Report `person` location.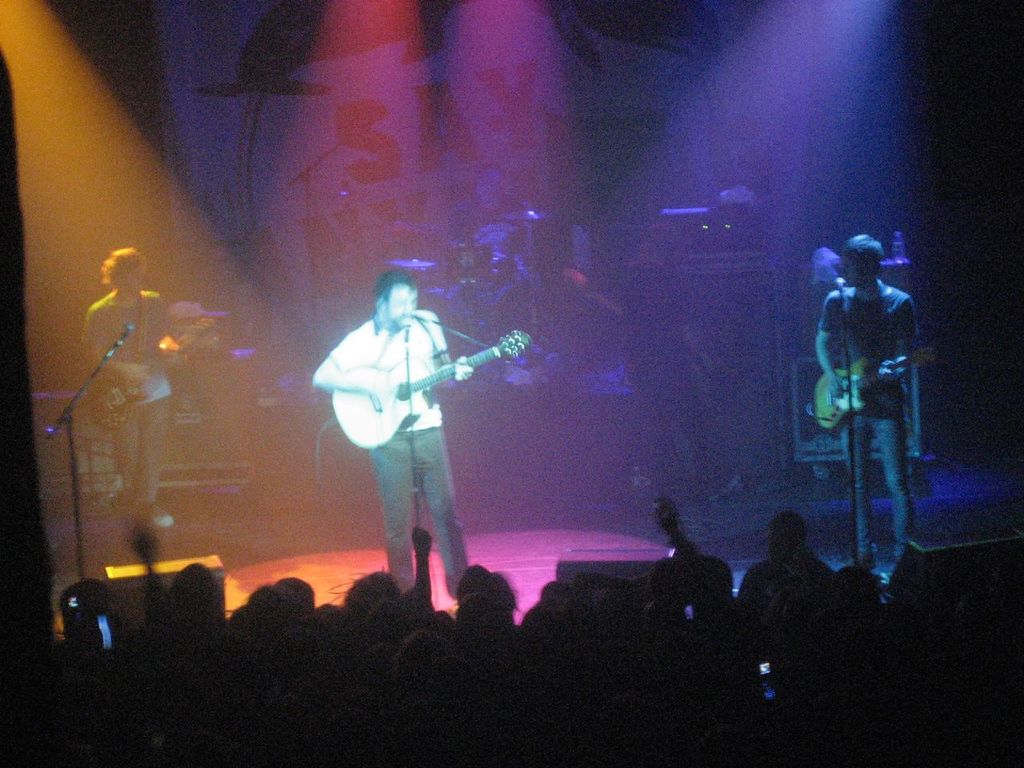
Report: Rect(816, 209, 938, 598).
